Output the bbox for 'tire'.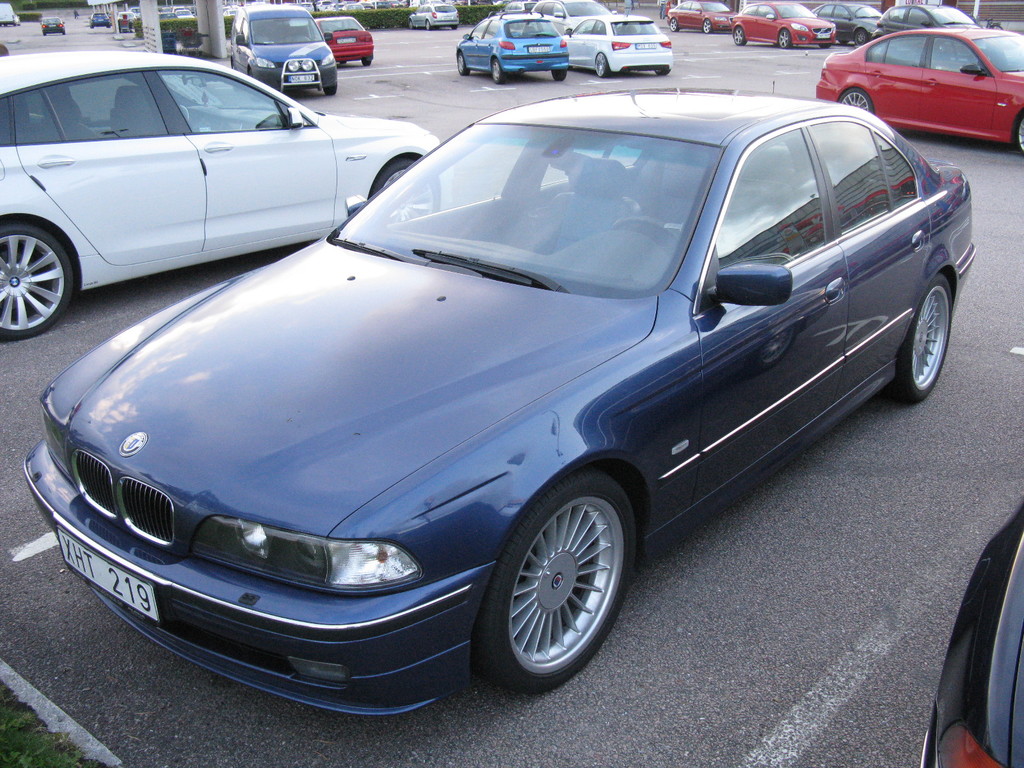
(x1=836, y1=86, x2=874, y2=113).
